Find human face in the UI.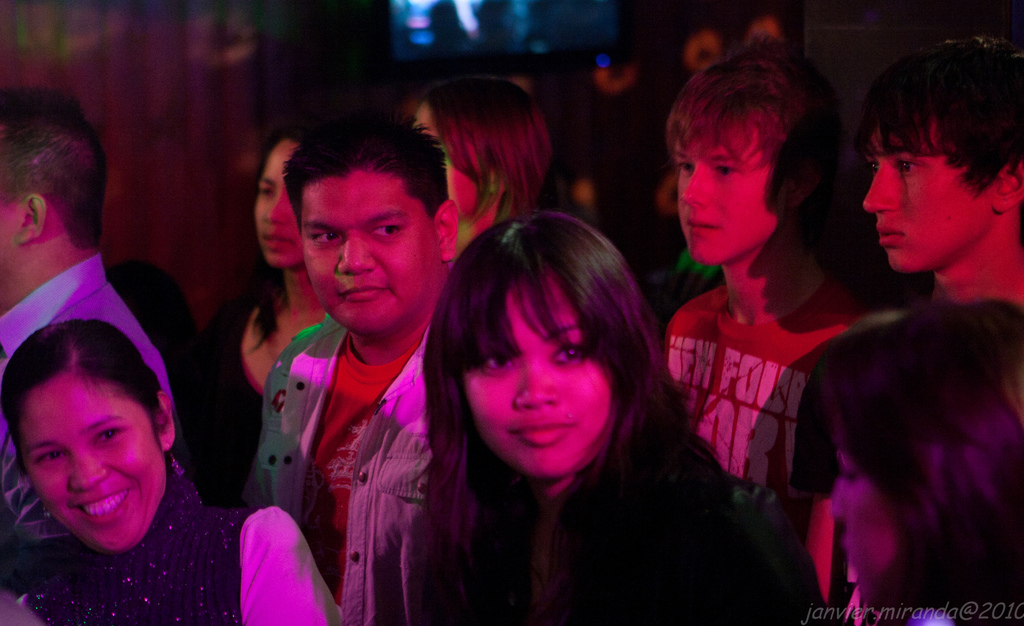
UI element at select_region(674, 110, 776, 262).
